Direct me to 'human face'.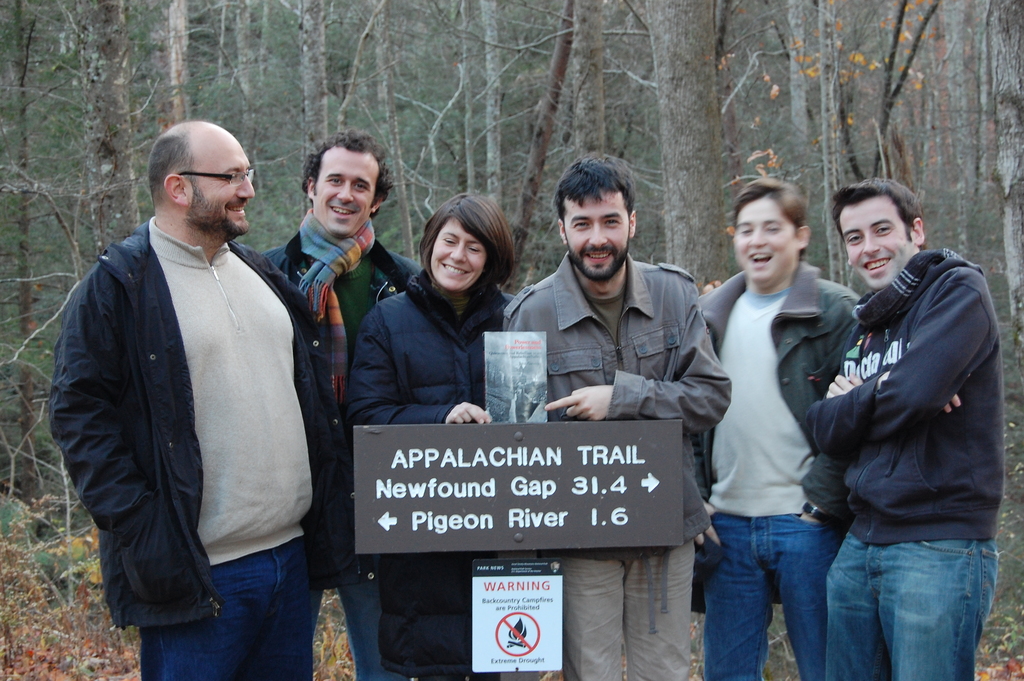
Direction: bbox=(733, 201, 795, 283).
